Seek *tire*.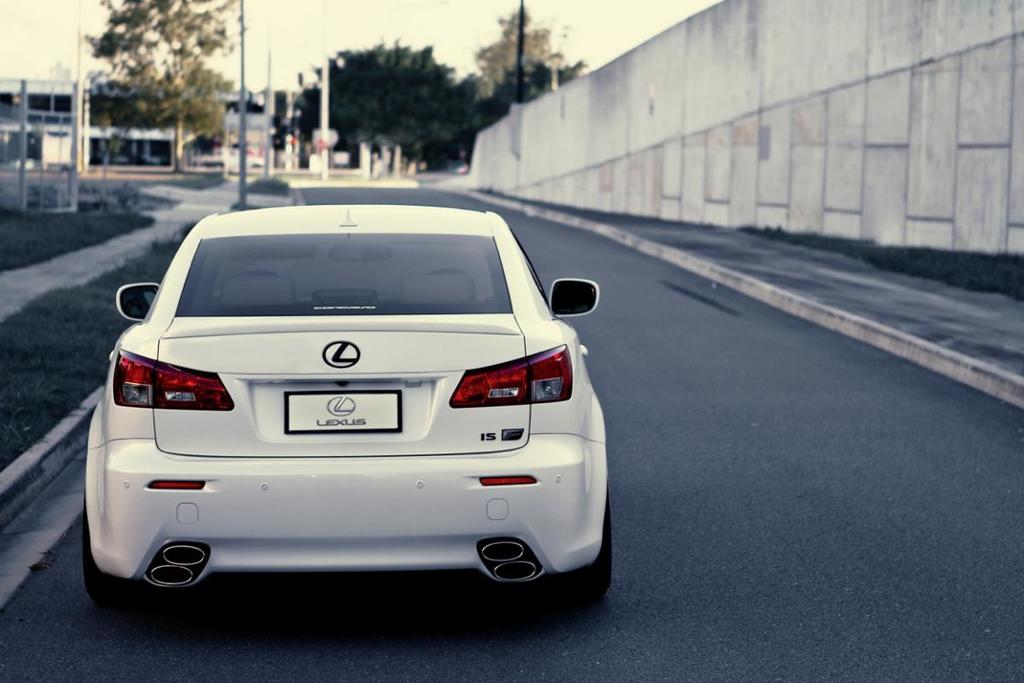
rect(86, 504, 119, 603).
